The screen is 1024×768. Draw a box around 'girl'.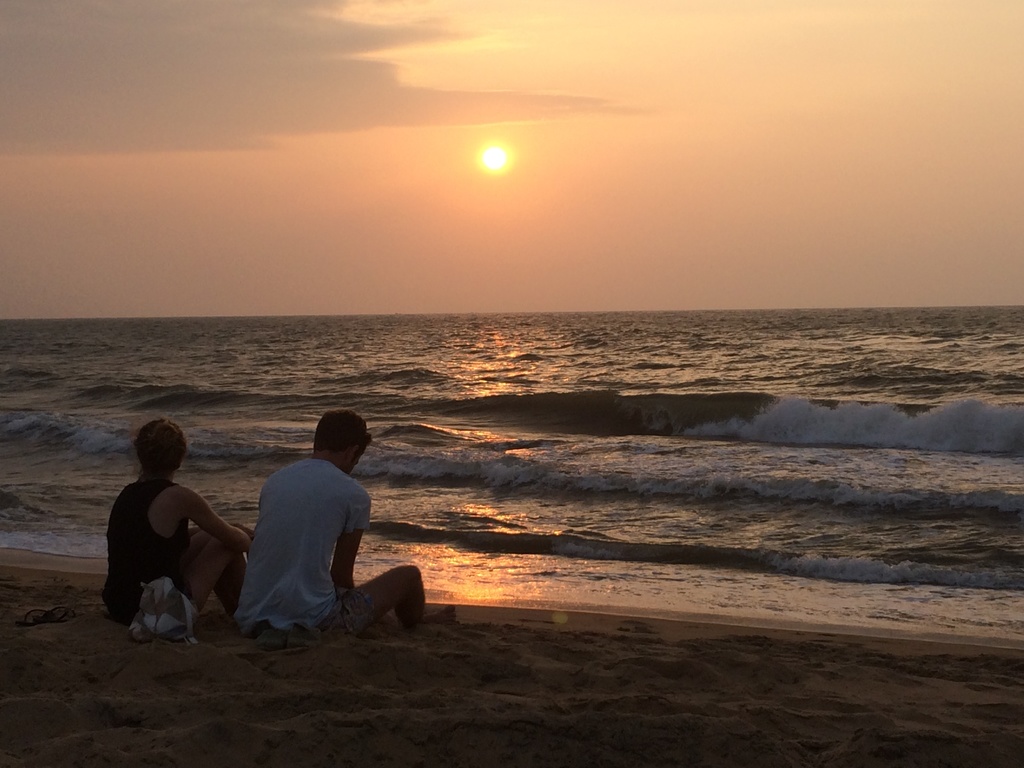
<bbox>96, 414, 260, 637</bbox>.
